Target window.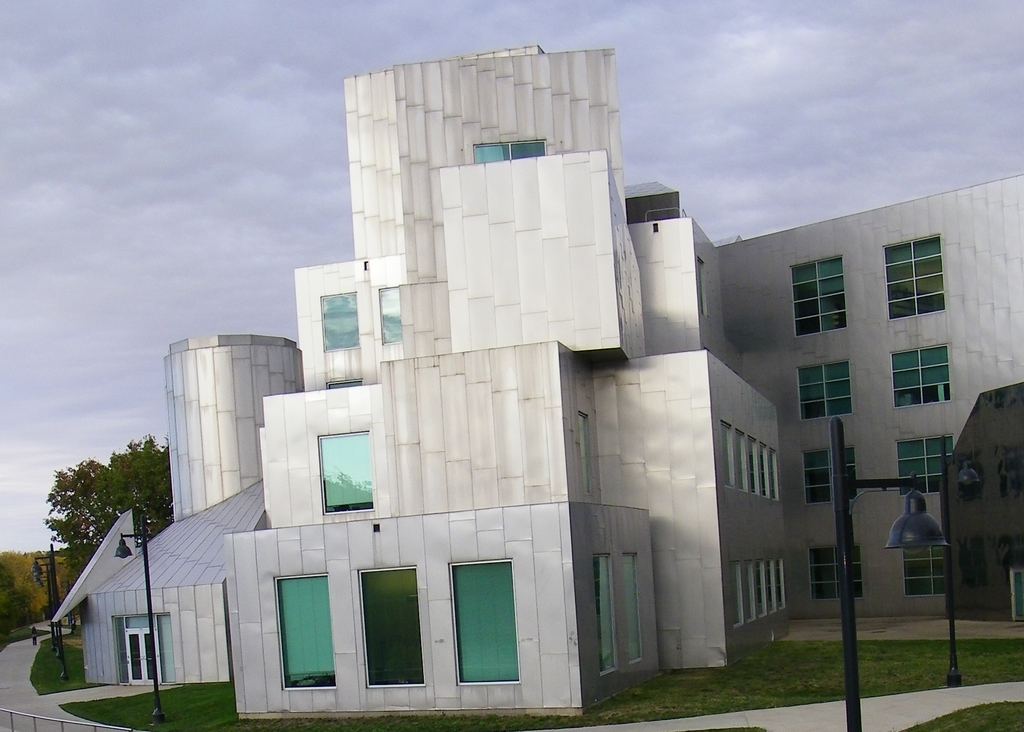
Target region: [left=898, top=435, right=957, bottom=493].
